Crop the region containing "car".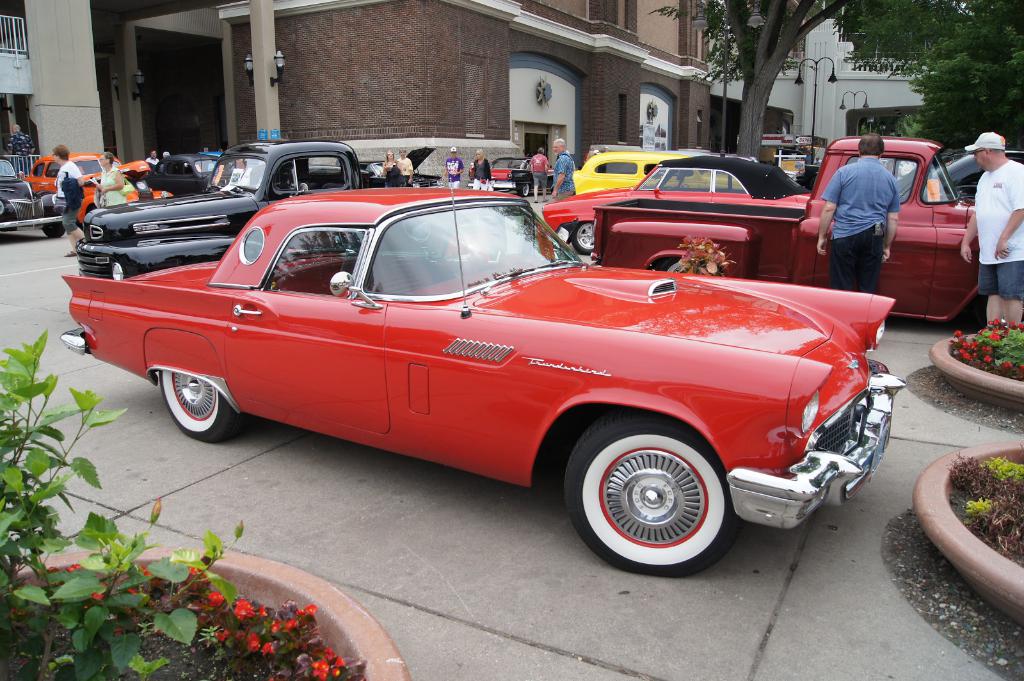
Crop region: box(475, 156, 552, 200).
